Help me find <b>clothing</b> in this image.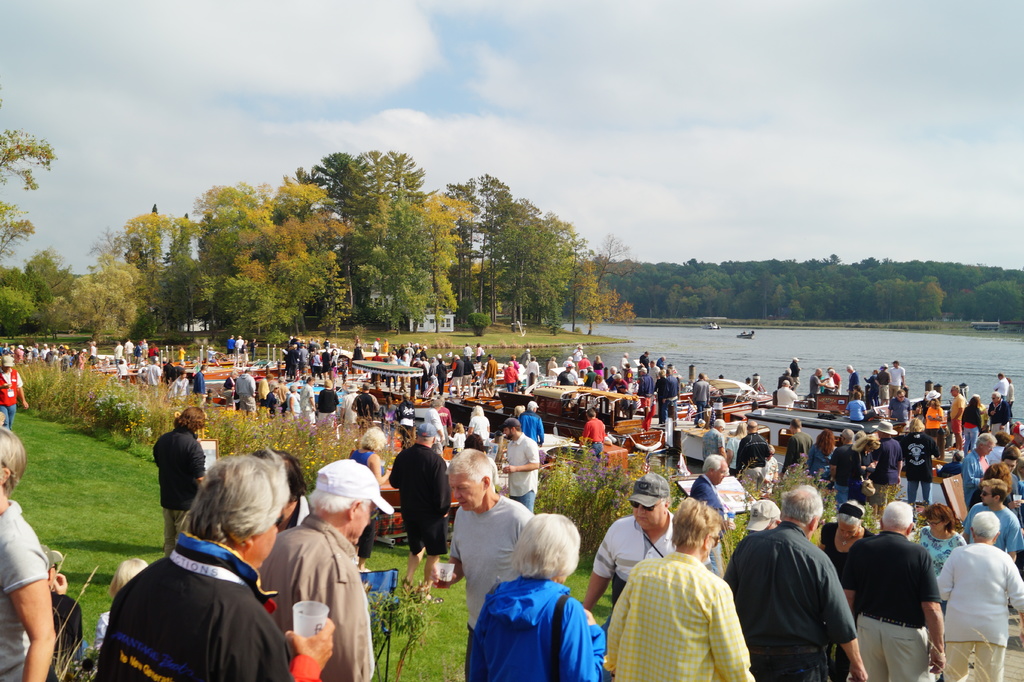
Found it: {"left": 578, "top": 356, "right": 595, "bottom": 368}.
